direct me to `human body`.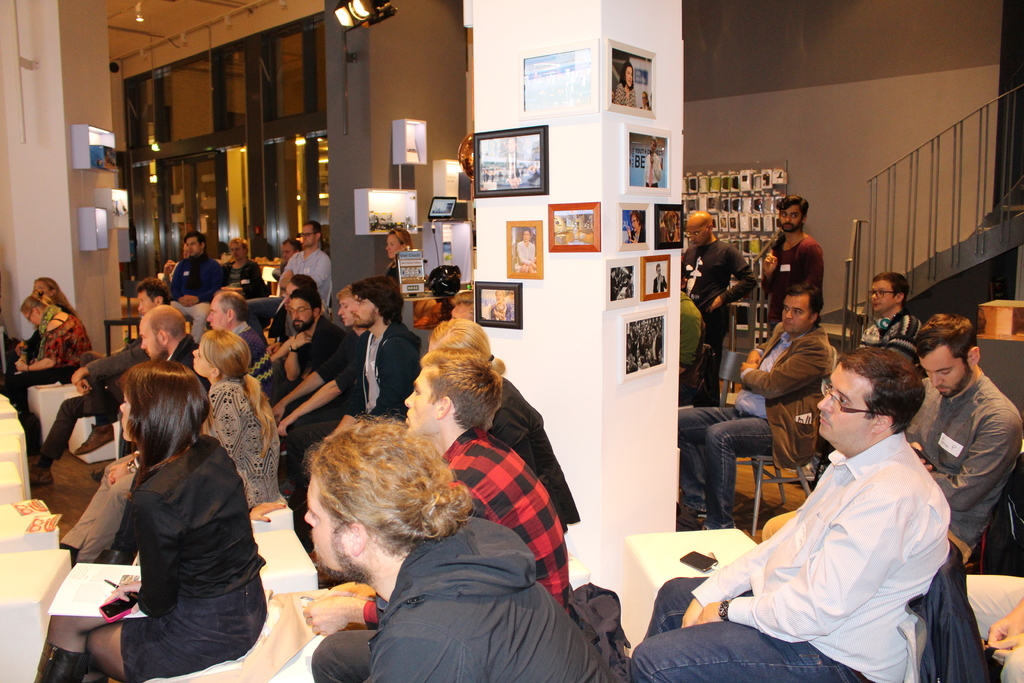
Direction: 278,320,427,531.
